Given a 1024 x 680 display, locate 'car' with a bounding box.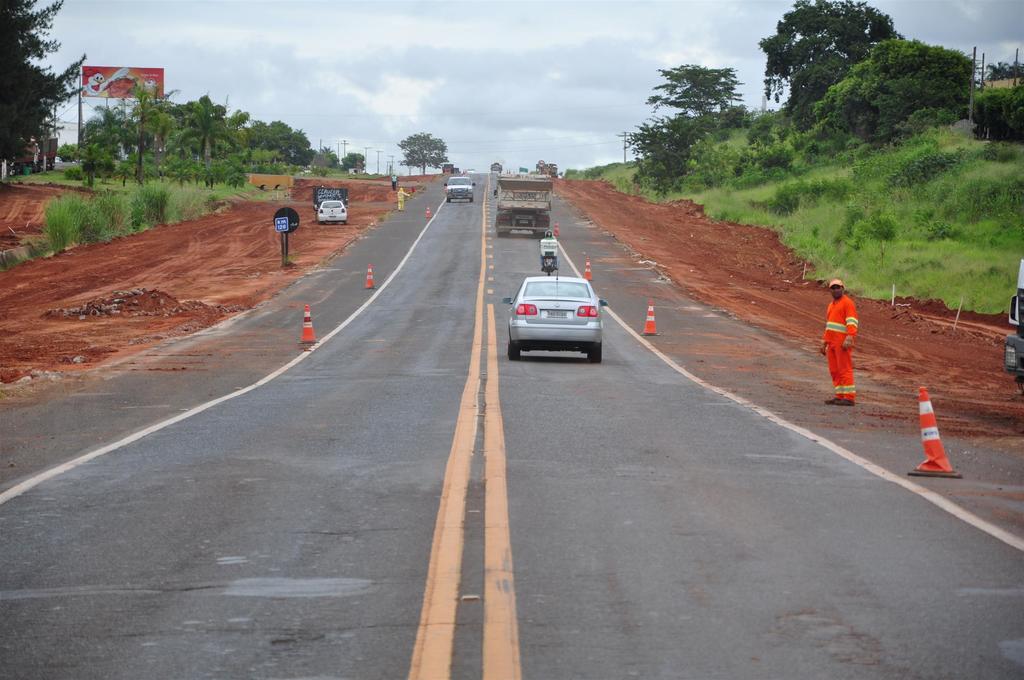
Located: BBox(444, 175, 479, 203).
